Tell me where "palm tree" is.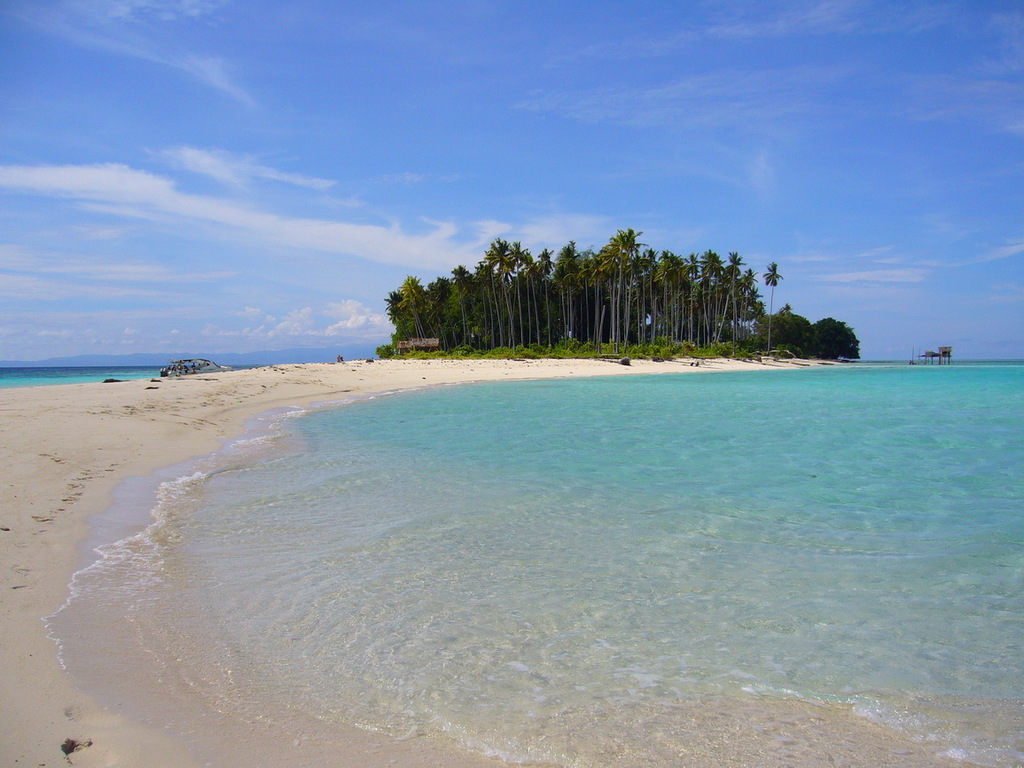
"palm tree" is at [449,263,474,334].
